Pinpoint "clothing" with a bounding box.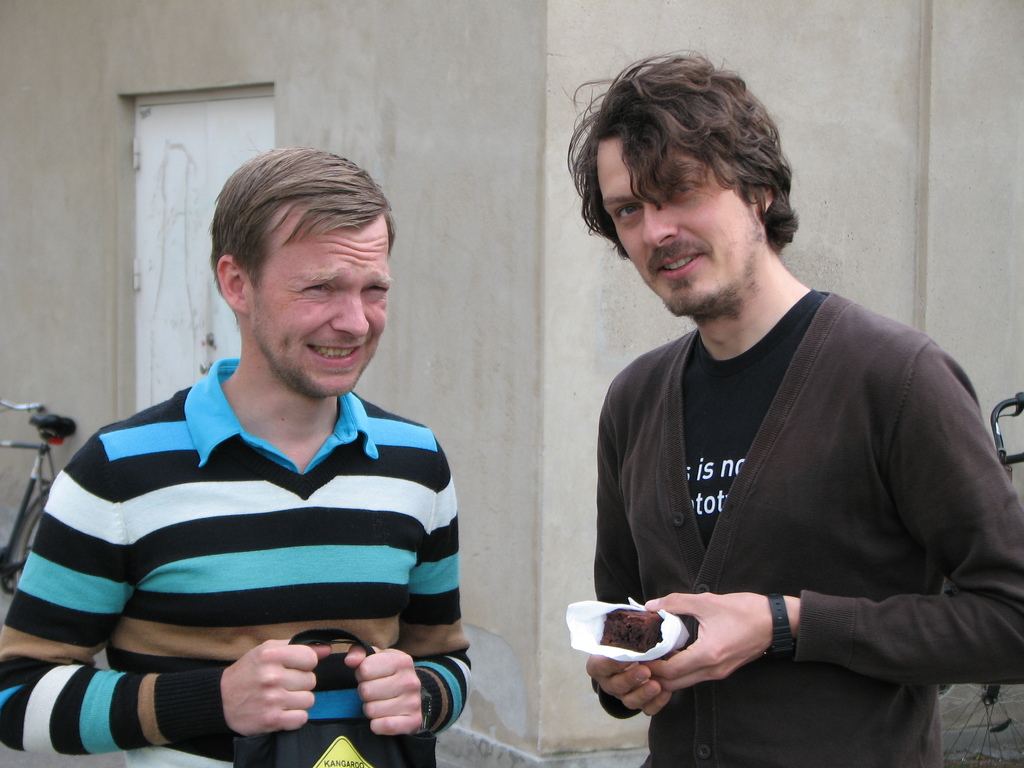
box(26, 348, 466, 736).
